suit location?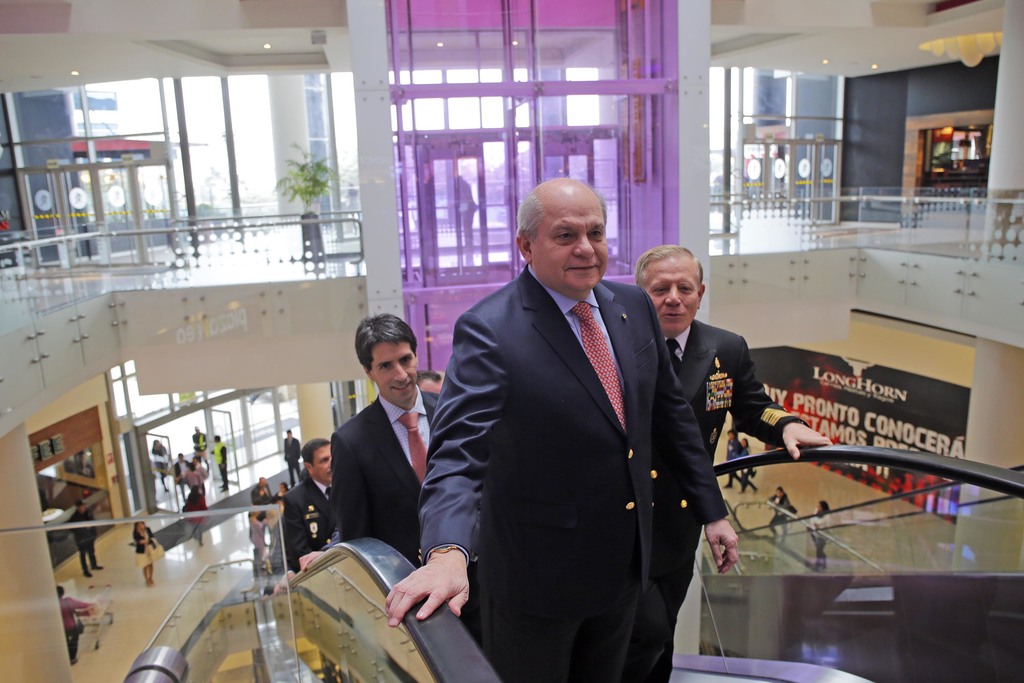
l=421, t=181, r=706, b=680
